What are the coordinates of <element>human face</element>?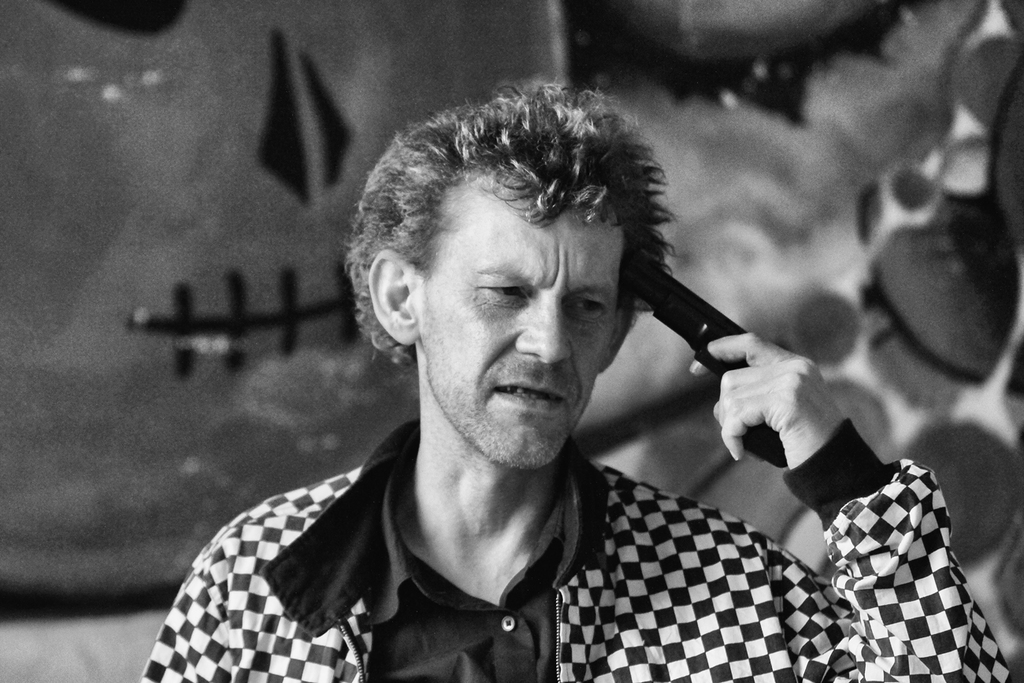
box=[416, 185, 624, 469].
